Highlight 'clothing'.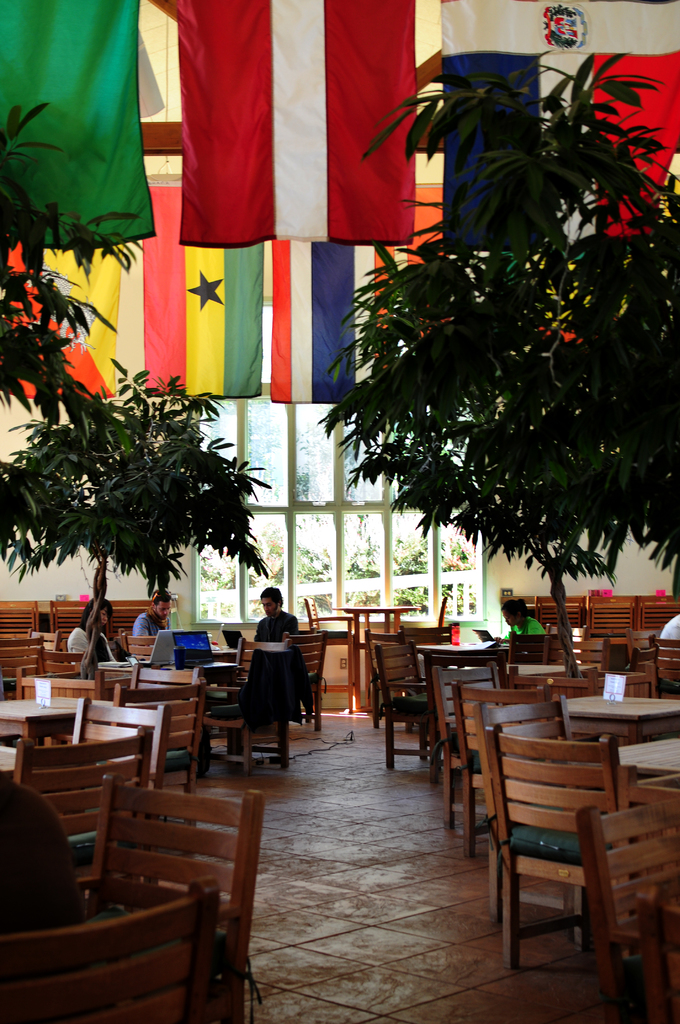
Highlighted region: <region>255, 614, 301, 642</region>.
